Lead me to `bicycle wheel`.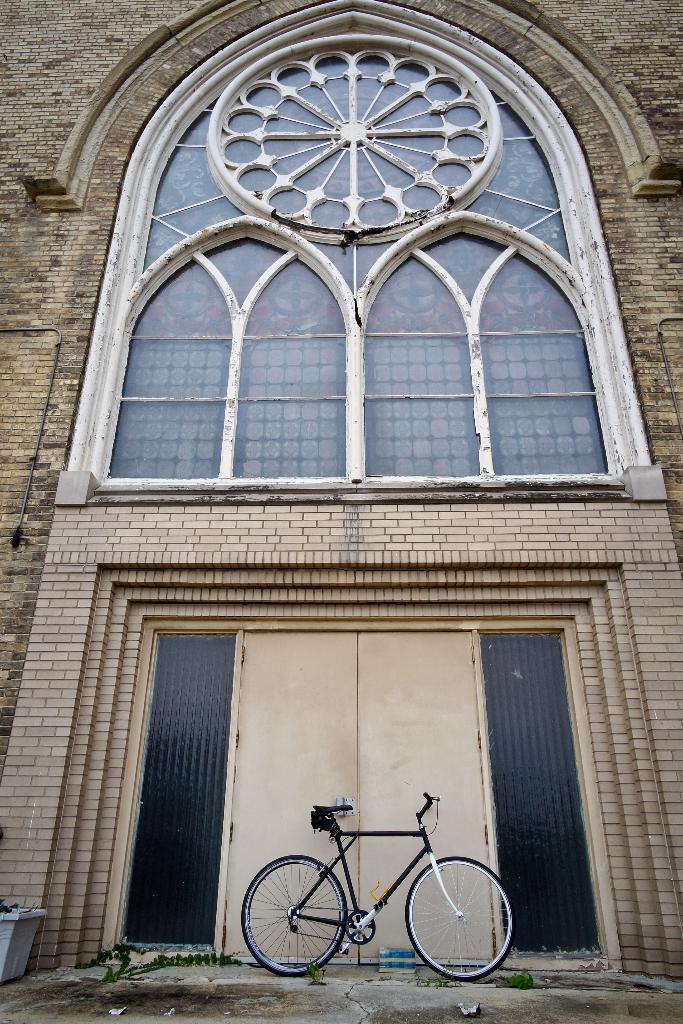
Lead to BBox(254, 869, 359, 979).
